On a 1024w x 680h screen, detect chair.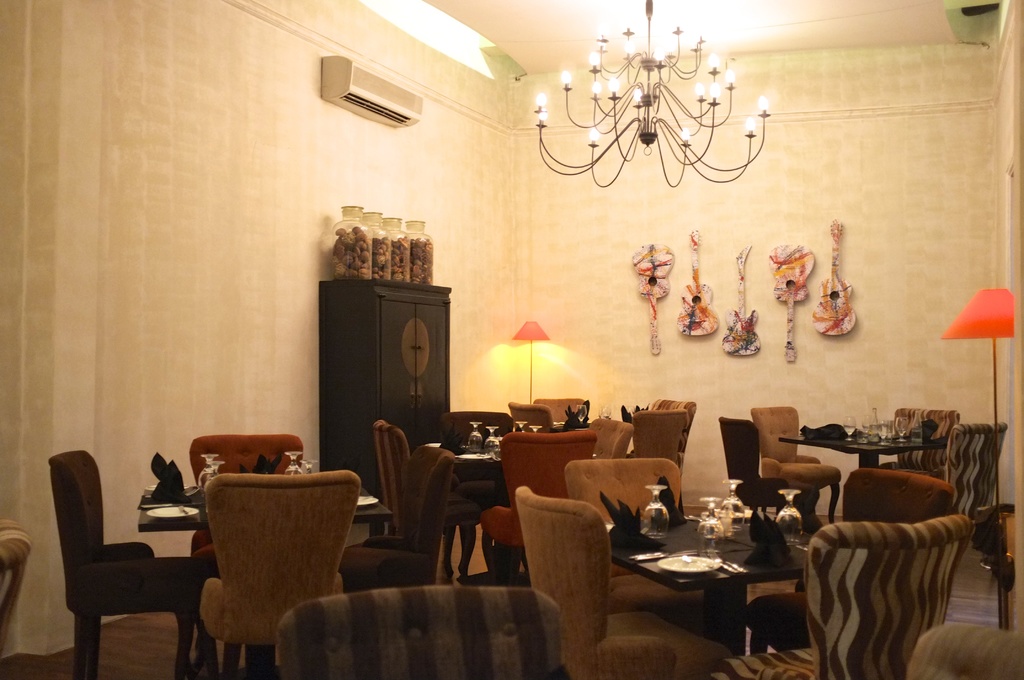
l=719, t=414, r=811, b=533.
